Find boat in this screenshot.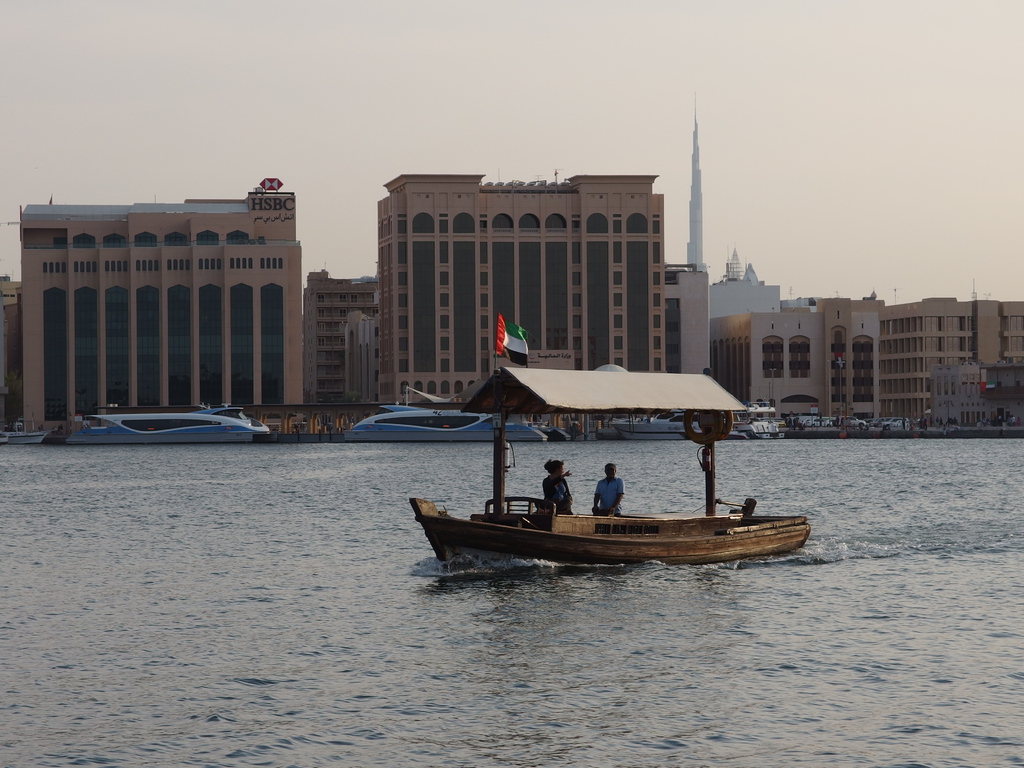
The bounding box for boat is region(412, 364, 811, 575).
